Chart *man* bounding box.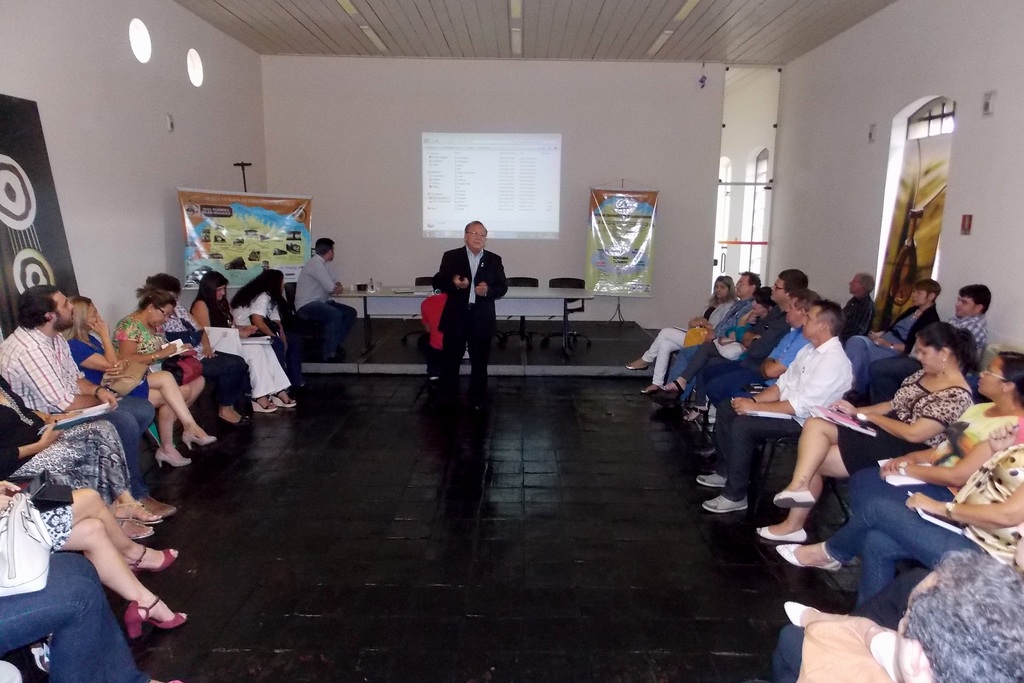
Charted: pyautogui.locateOnScreen(692, 269, 819, 411).
